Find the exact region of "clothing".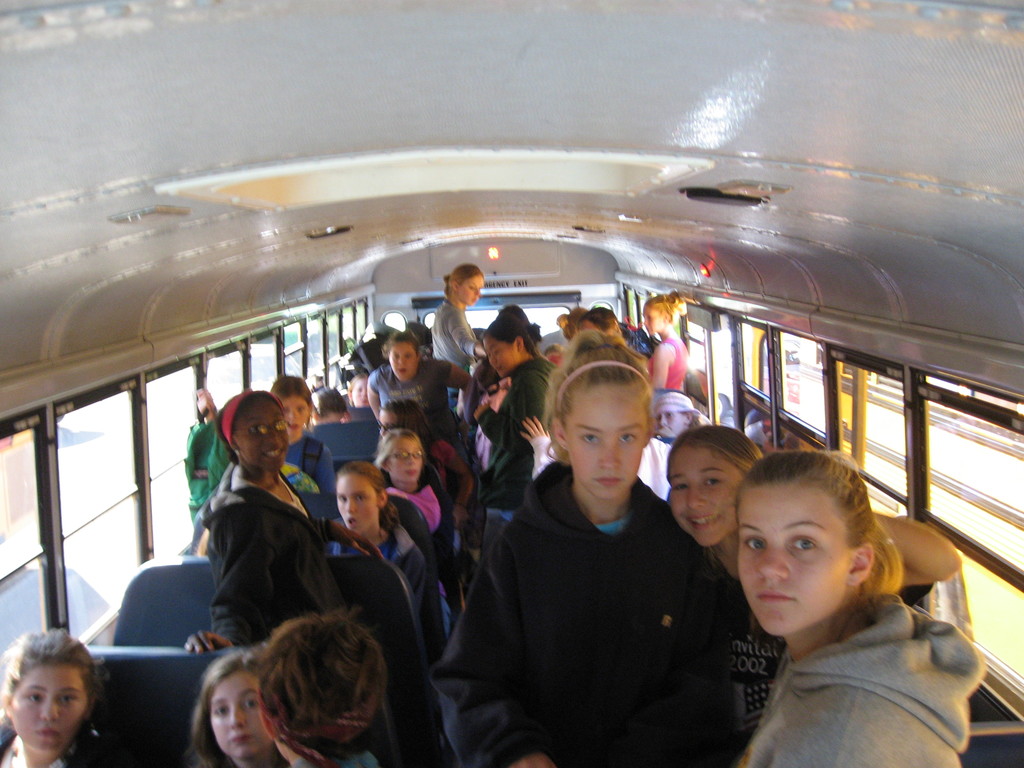
Exact region: crop(286, 744, 387, 767).
